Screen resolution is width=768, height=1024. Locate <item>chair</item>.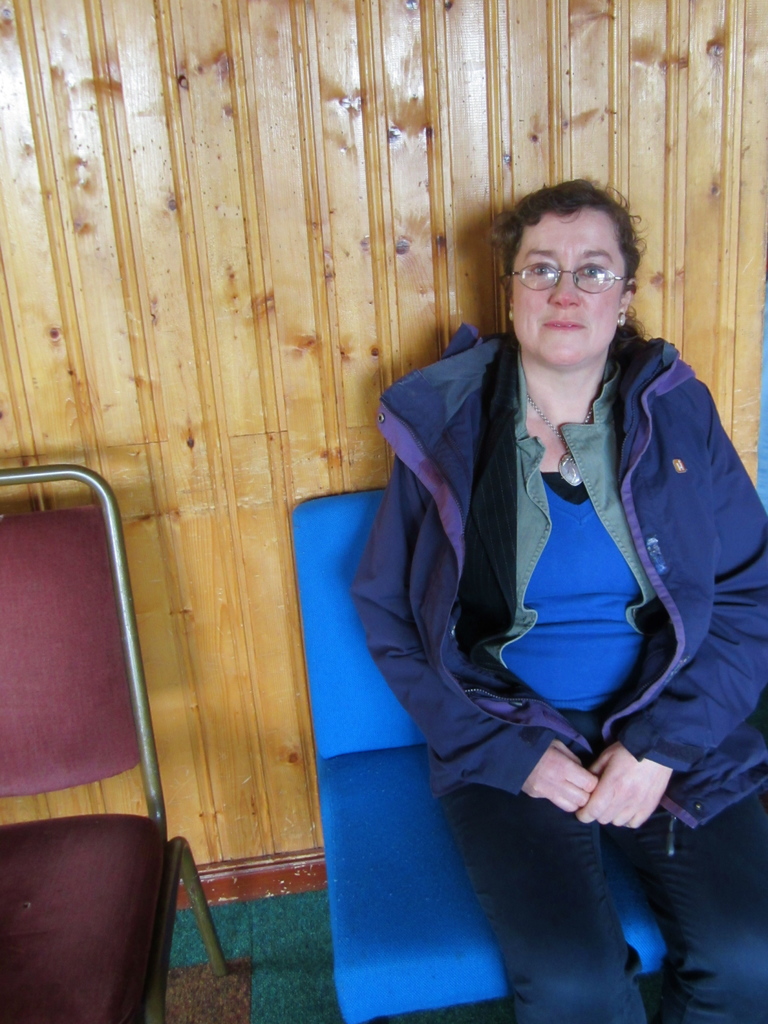
x1=294, y1=493, x2=670, y2=1023.
